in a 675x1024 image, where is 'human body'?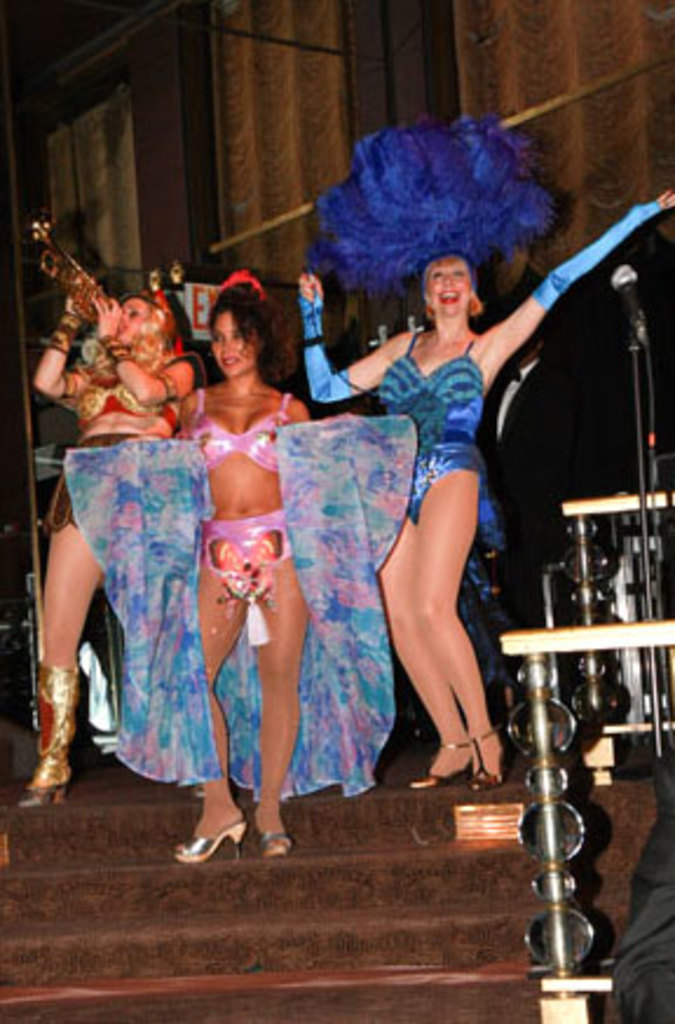
<box>21,291,202,790</box>.
